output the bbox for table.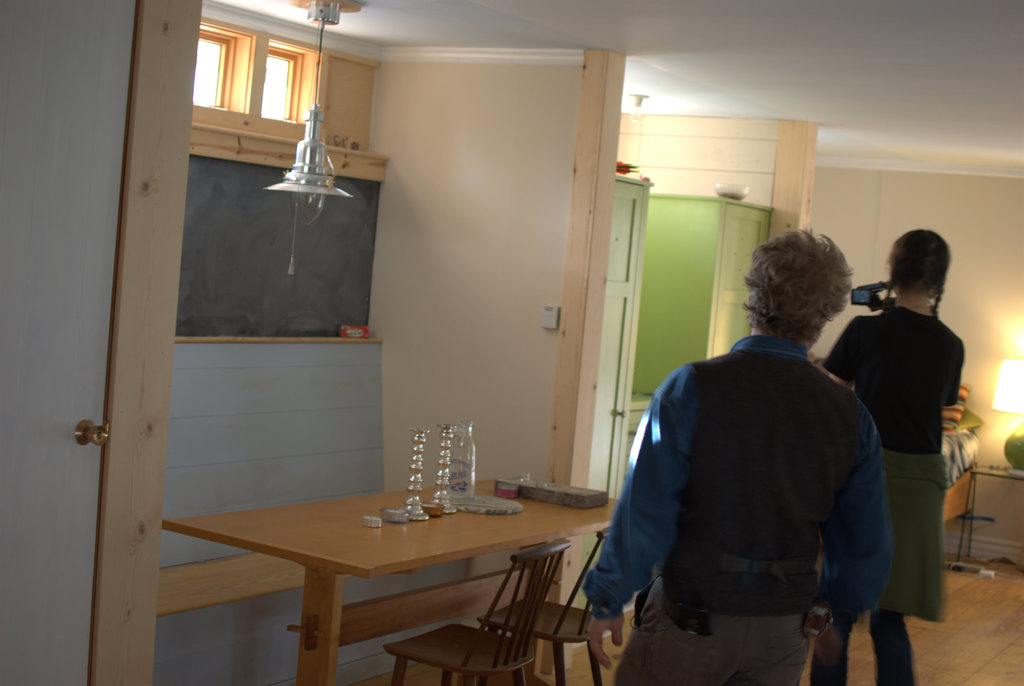
box=[241, 458, 618, 685].
